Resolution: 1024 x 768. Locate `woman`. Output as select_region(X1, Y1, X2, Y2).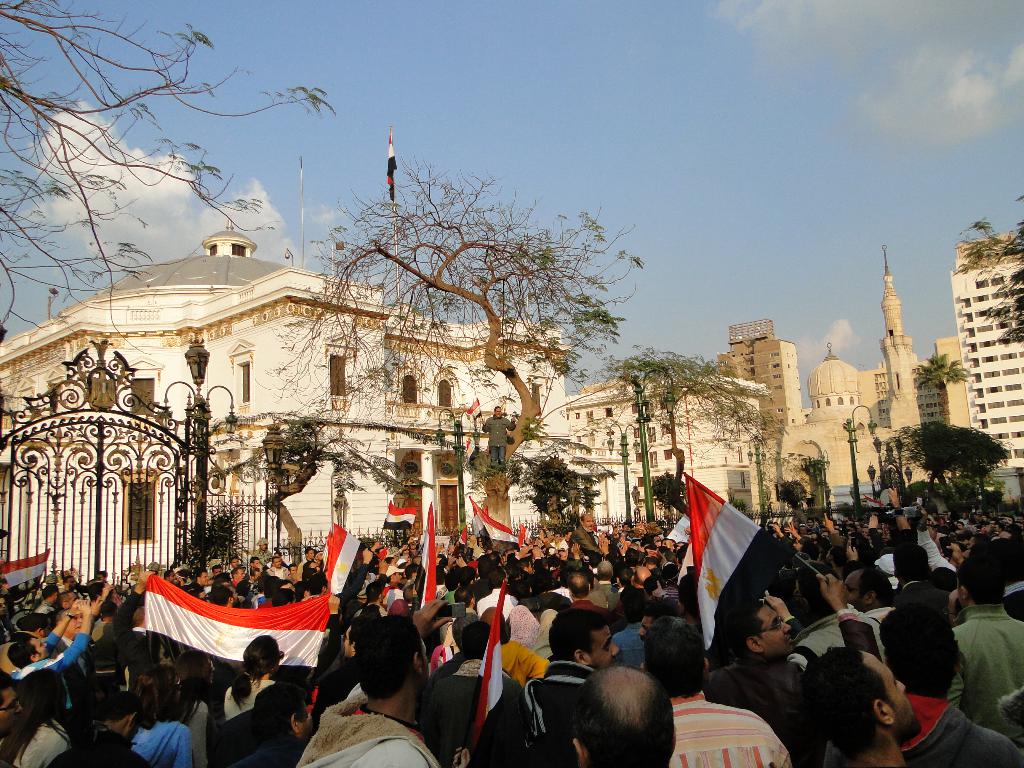
select_region(221, 633, 284, 717).
